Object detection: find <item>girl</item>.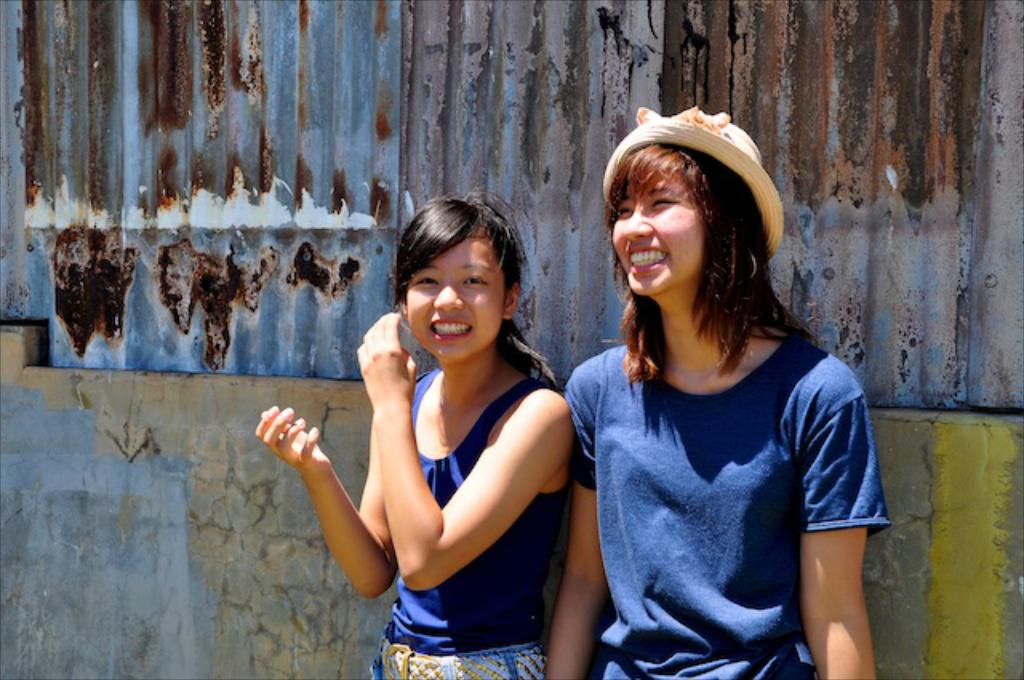
(left=256, top=182, right=574, bottom=678).
